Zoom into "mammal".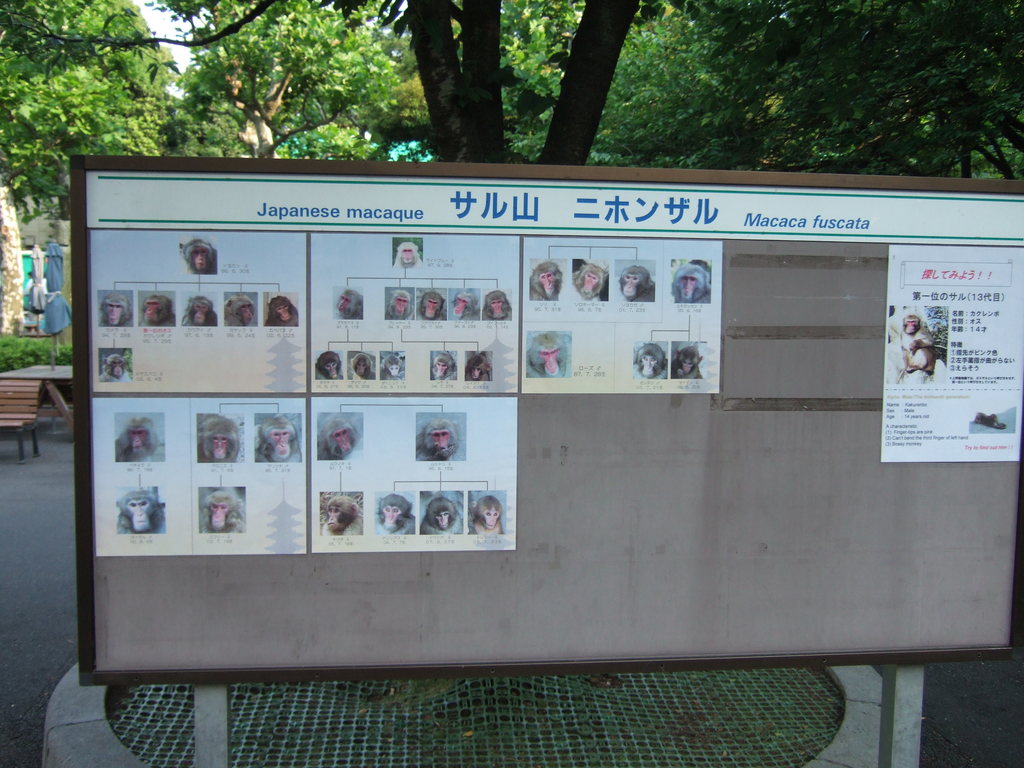
Zoom target: pyautogui.locateOnScreen(525, 330, 568, 379).
